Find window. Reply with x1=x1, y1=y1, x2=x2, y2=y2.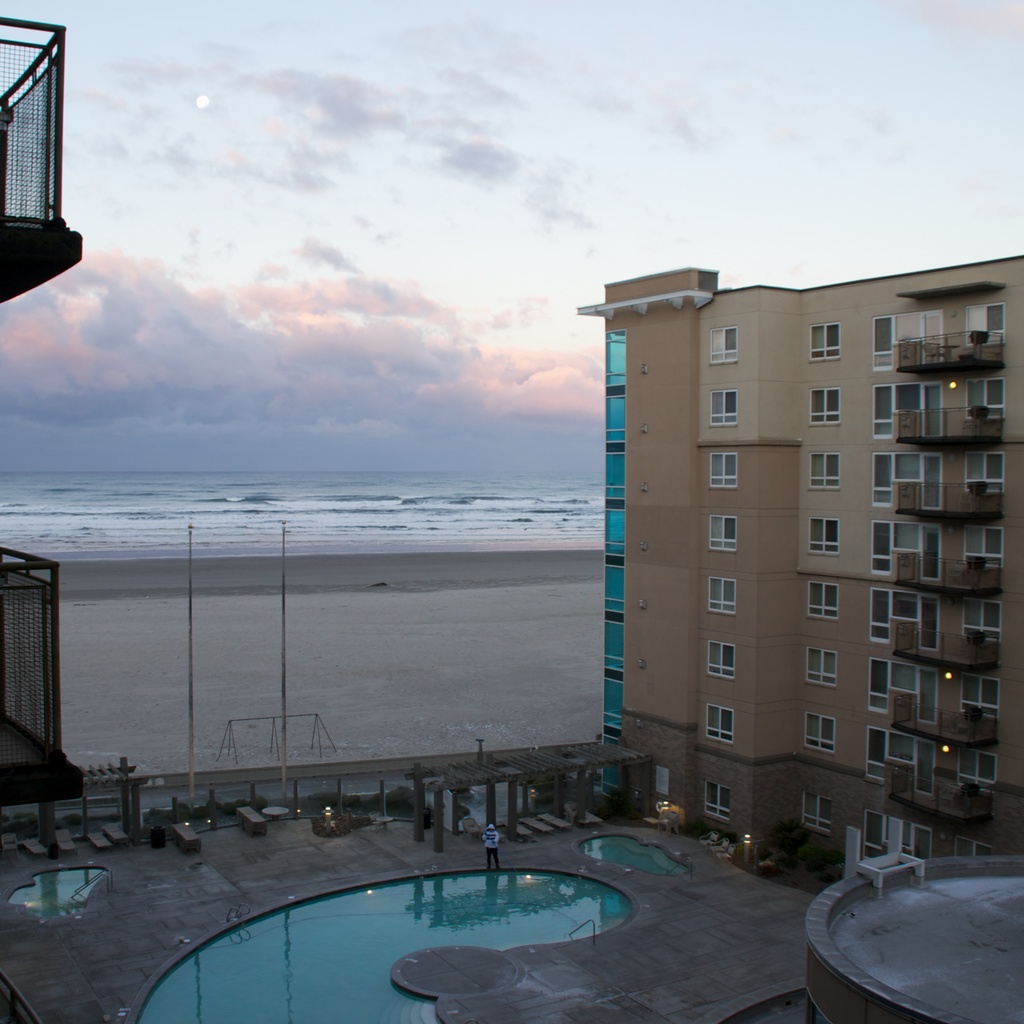
x1=908, y1=828, x2=932, y2=862.
